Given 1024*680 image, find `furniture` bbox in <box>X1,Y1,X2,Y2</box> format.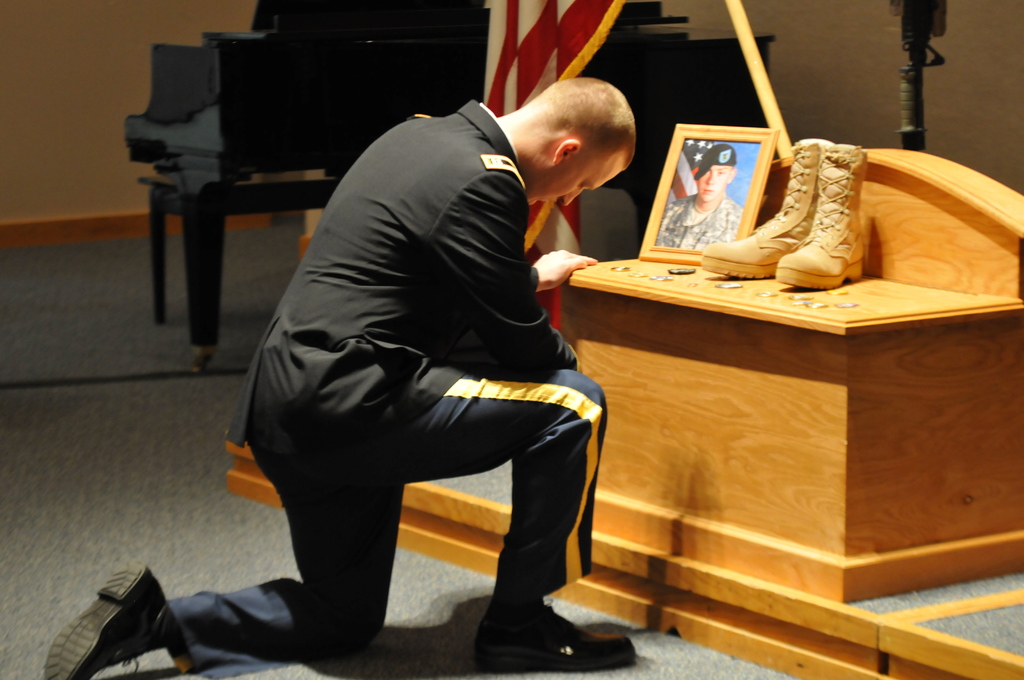
<box>557,143,1023,603</box>.
